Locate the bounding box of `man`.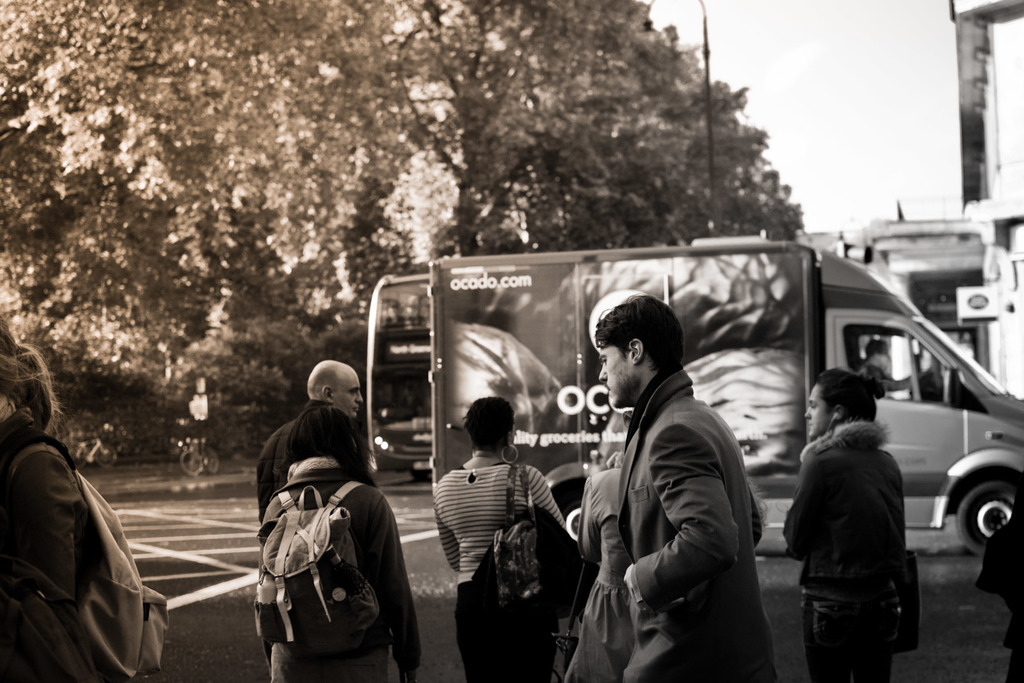
Bounding box: 855, 337, 922, 403.
